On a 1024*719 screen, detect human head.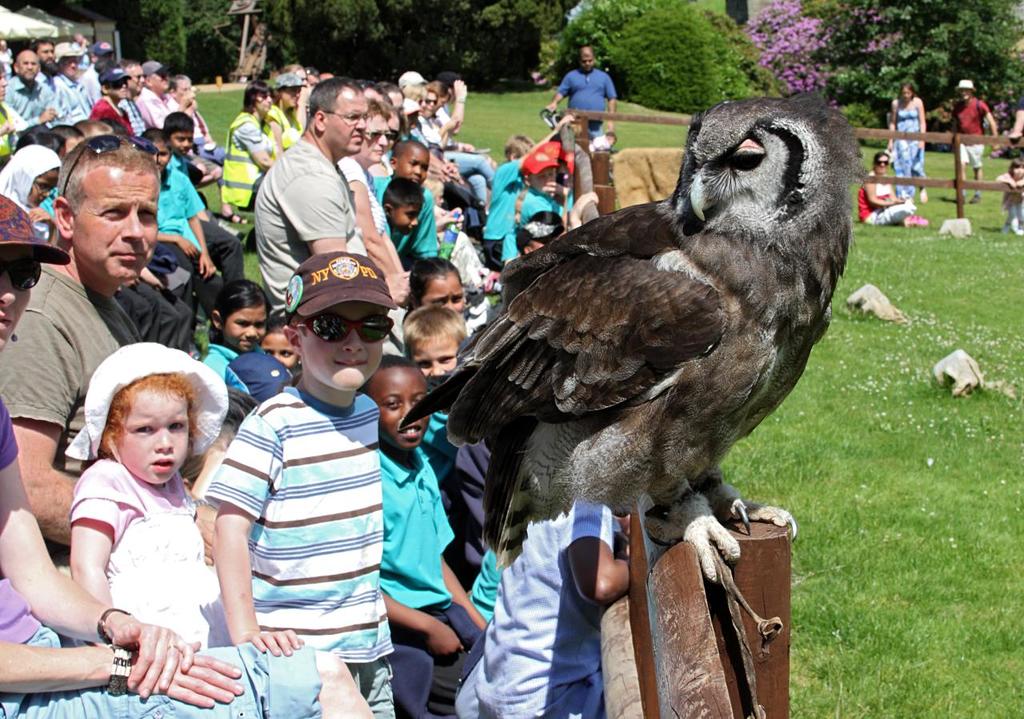
left=874, top=147, right=892, bottom=172.
